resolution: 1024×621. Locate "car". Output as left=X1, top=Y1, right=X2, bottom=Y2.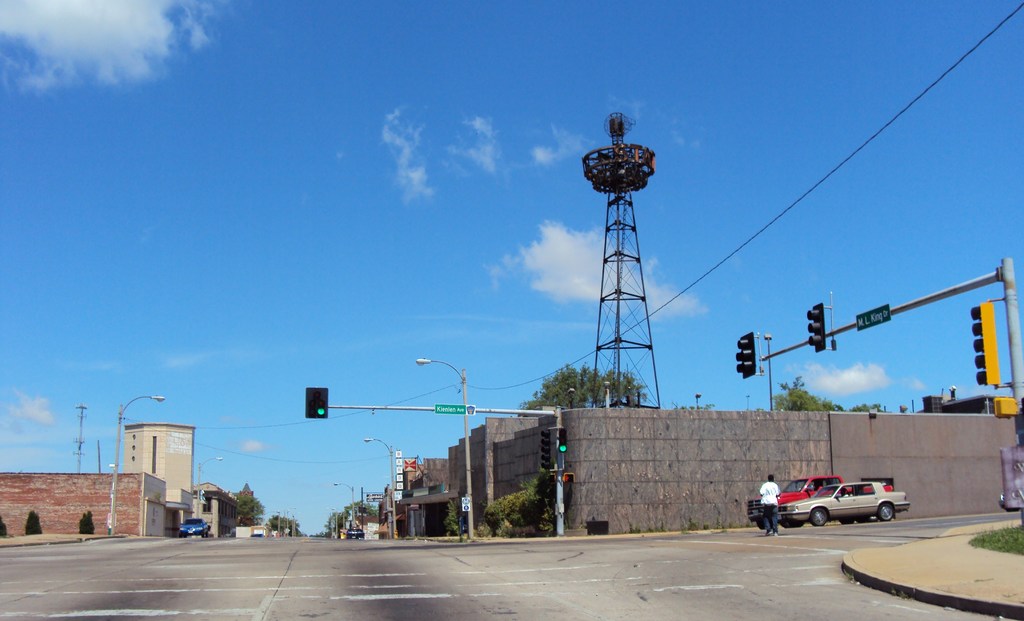
left=777, top=484, right=913, bottom=527.
